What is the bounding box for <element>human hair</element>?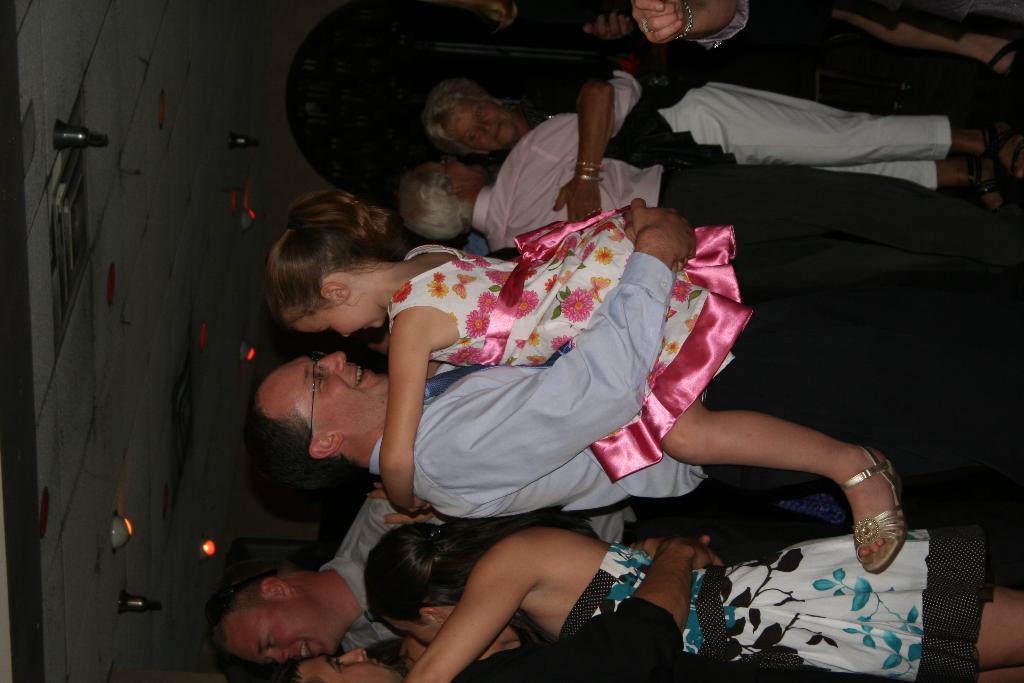
pyautogui.locateOnScreen(367, 505, 604, 630).
